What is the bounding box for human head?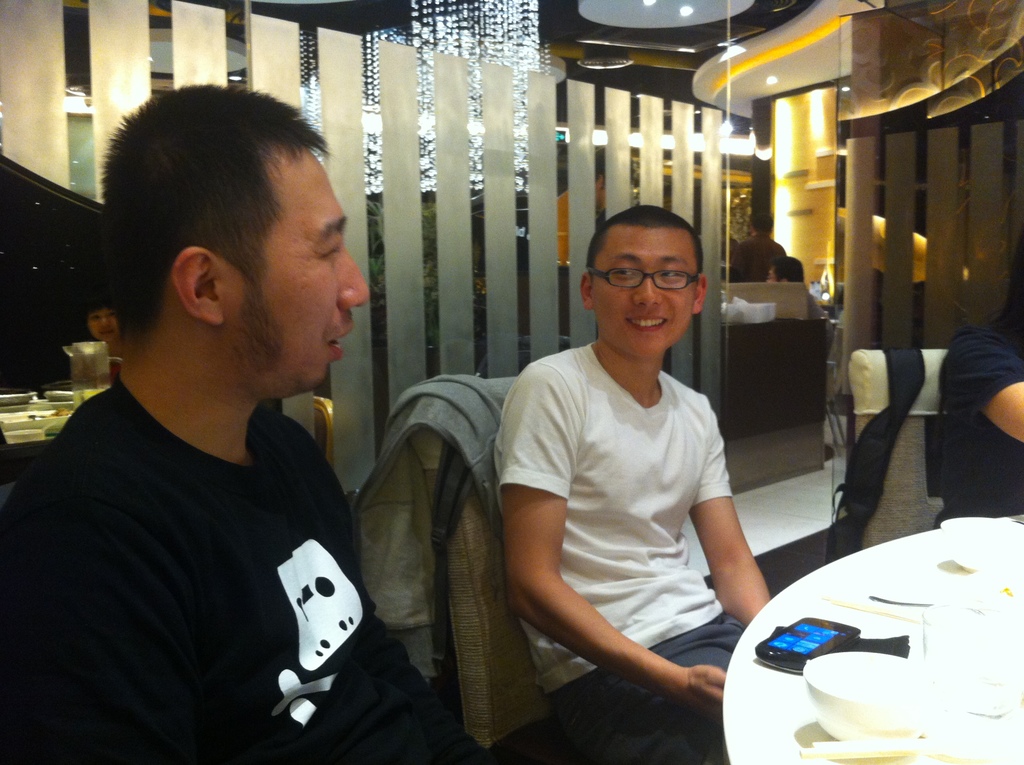
(left=748, top=208, right=777, bottom=234).
